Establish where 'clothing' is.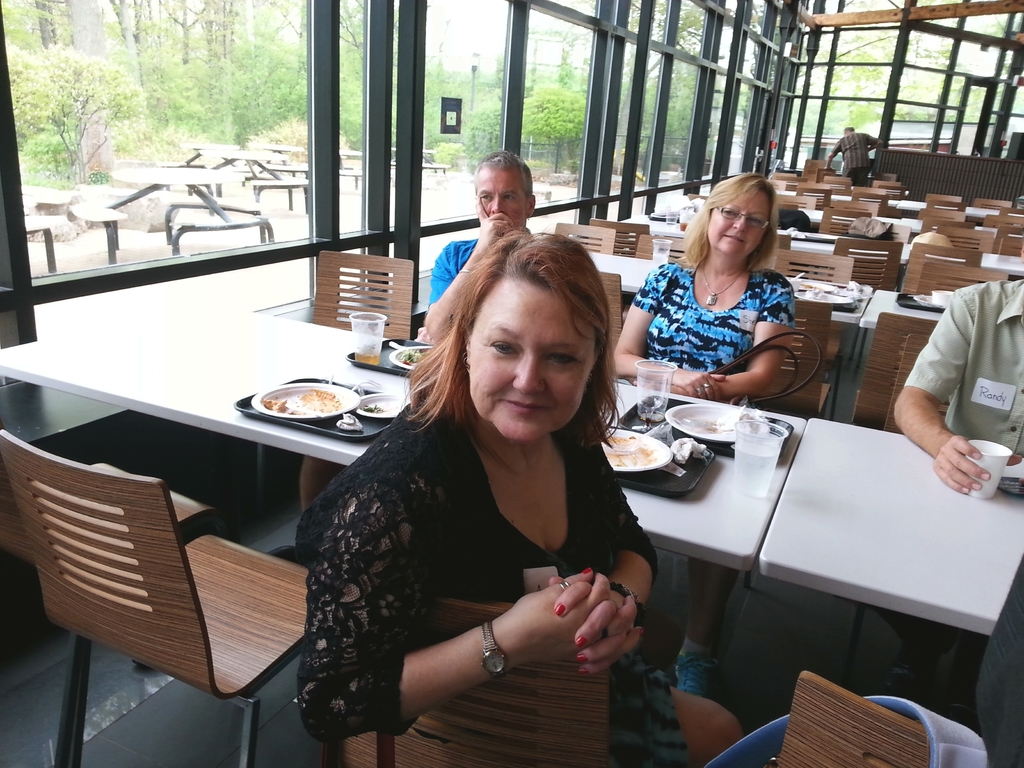
Established at (left=778, top=207, right=811, bottom=232).
